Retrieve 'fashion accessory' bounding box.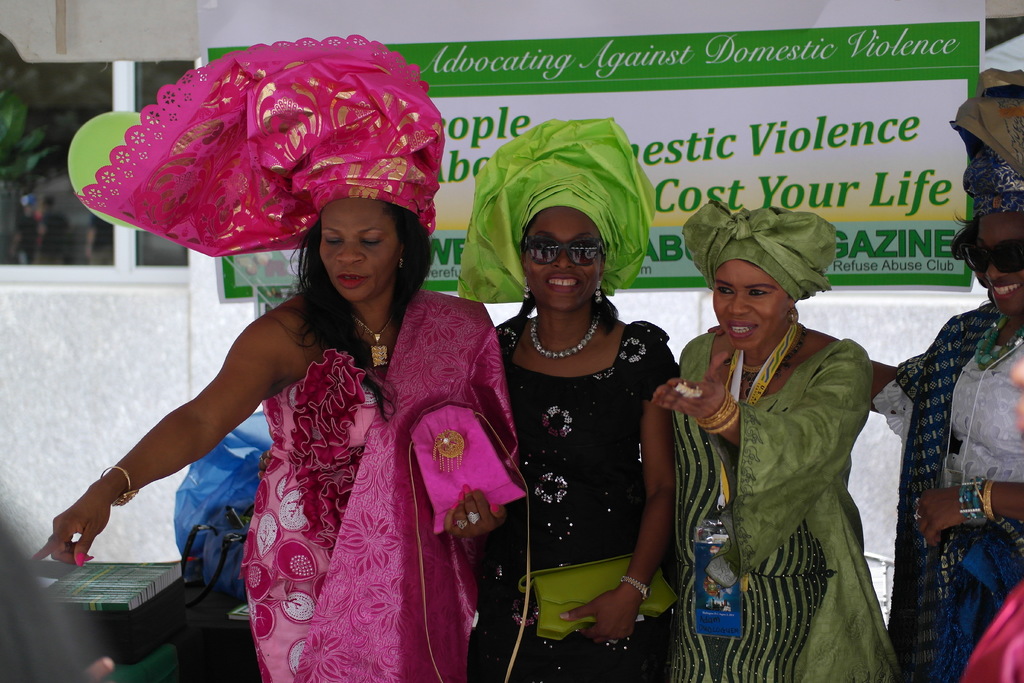
Bounding box: select_region(399, 258, 404, 273).
